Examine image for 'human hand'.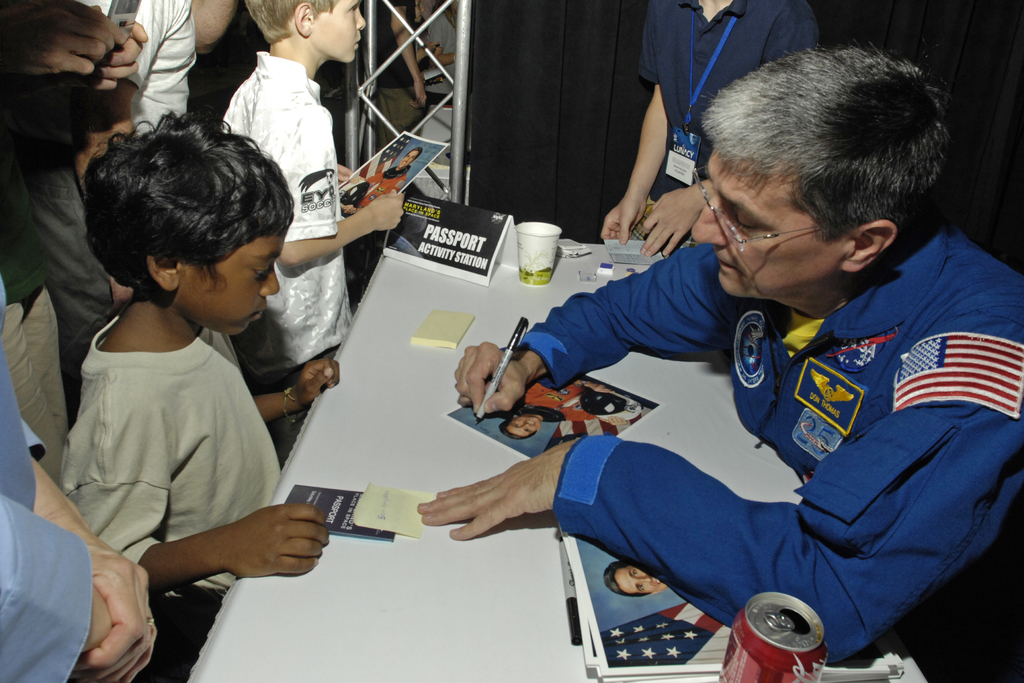
Examination result: (65,542,159,682).
